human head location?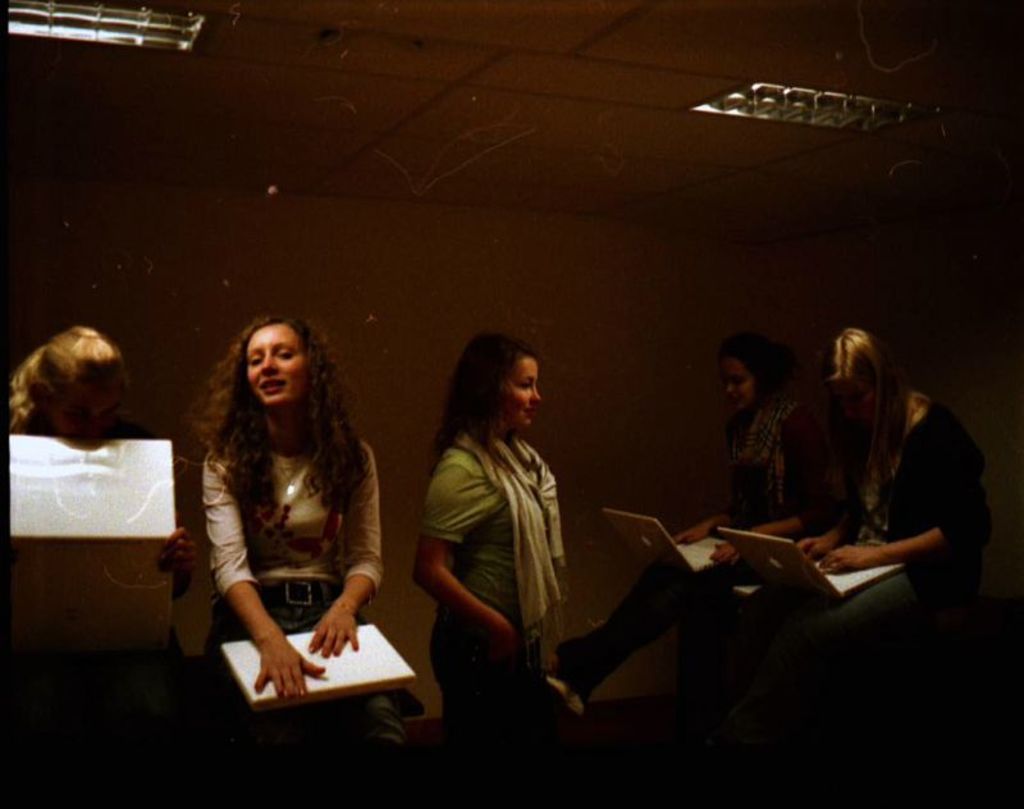
(left=456, top=333, right=544, bottom=429)
